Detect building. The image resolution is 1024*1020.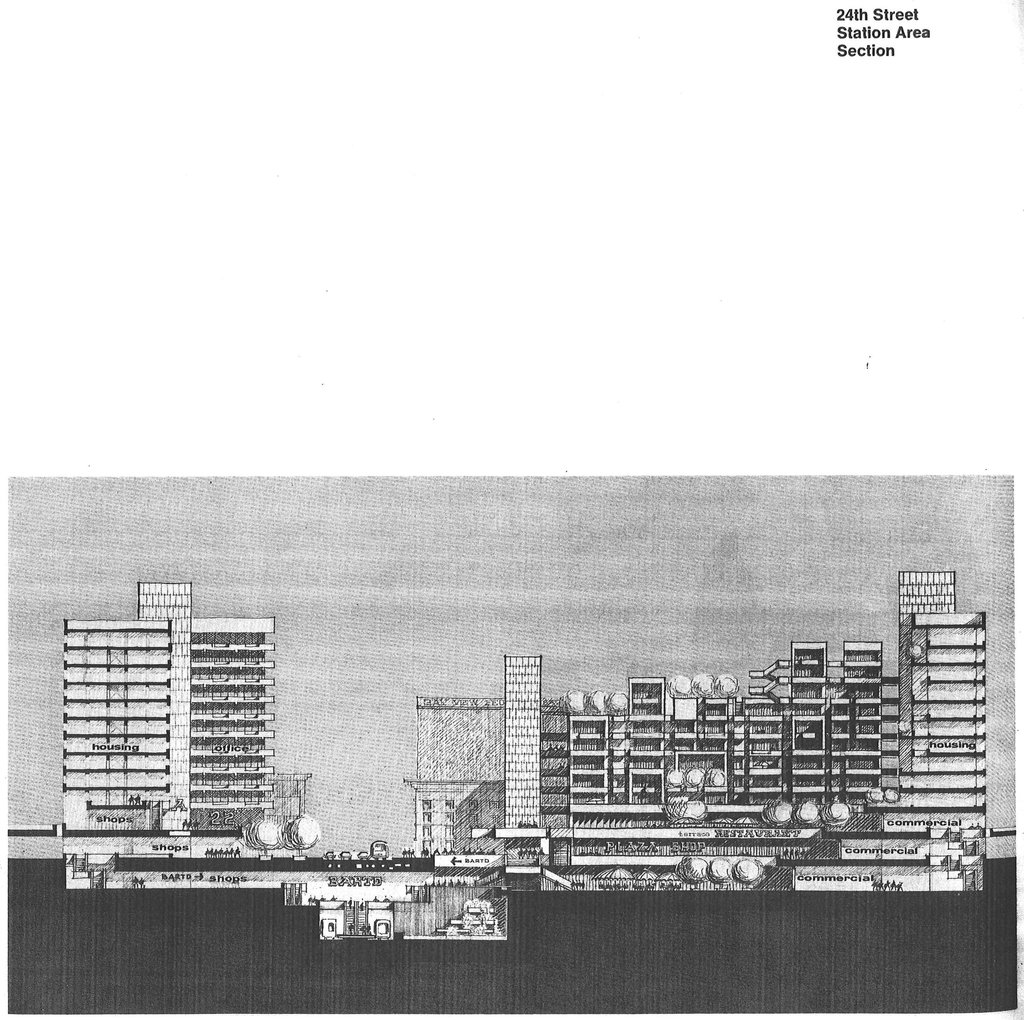
(x1=58, y1=587, x2=281, y2=843).
